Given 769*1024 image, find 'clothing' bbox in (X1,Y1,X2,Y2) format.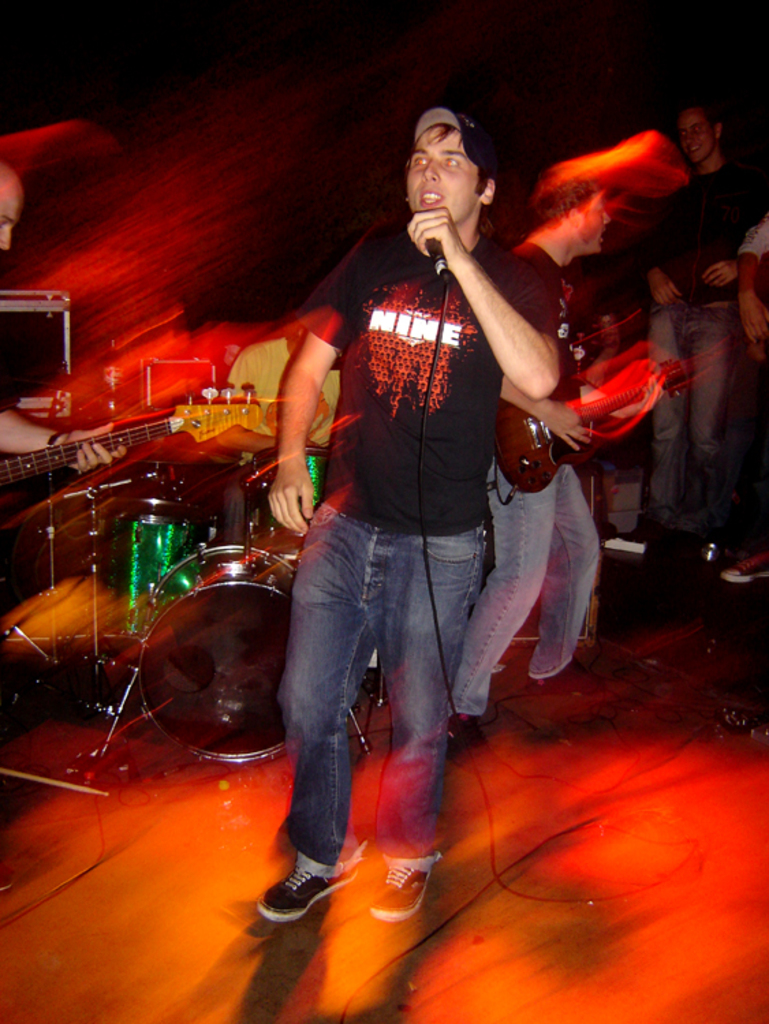
(250,115,613,894).
